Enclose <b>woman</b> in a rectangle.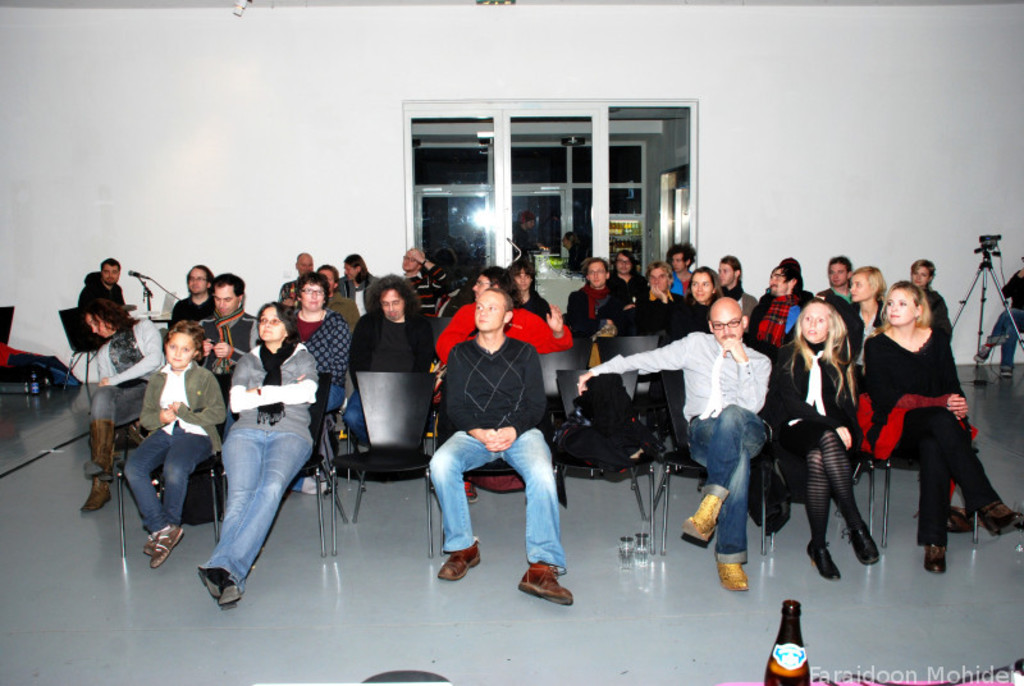
locate(197, 299, 311, 614).
